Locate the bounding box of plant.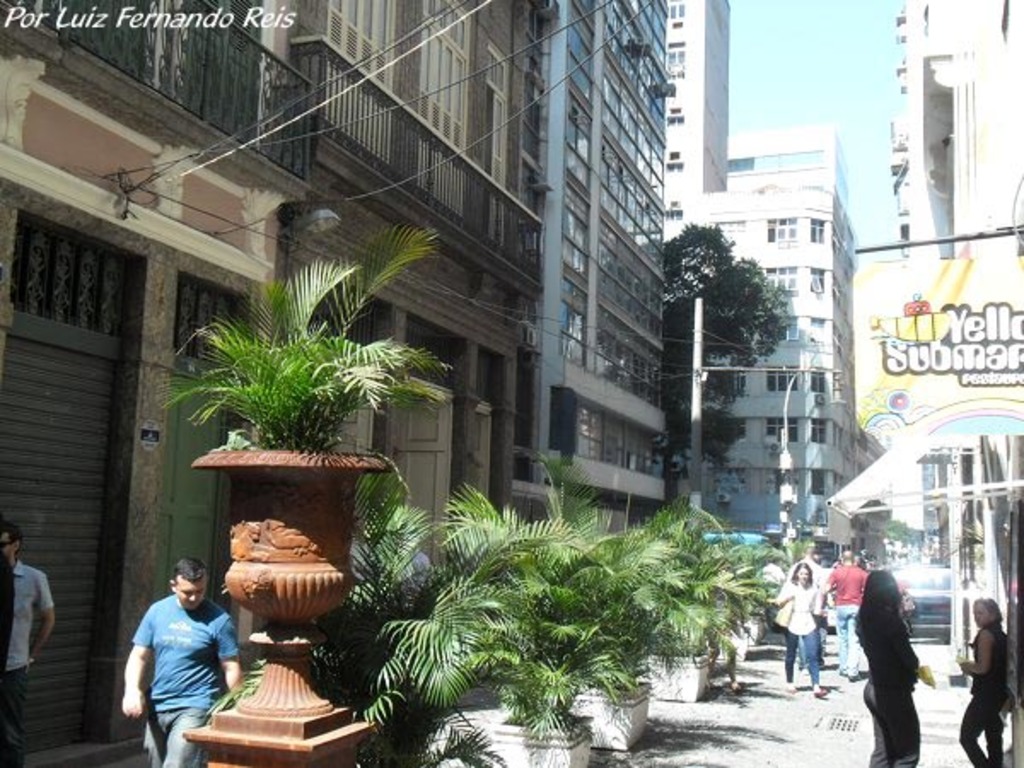
Bounding box: (left=140, top=239, right=428, bottom=529).
